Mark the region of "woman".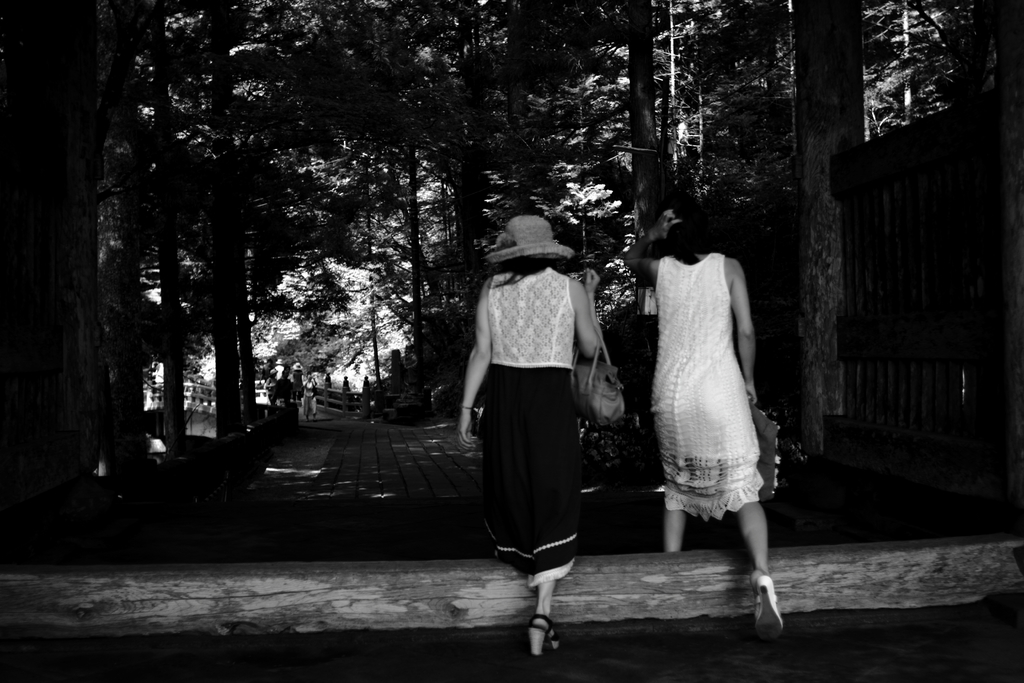
Region: l=625, t=183, r=792, b=591.
